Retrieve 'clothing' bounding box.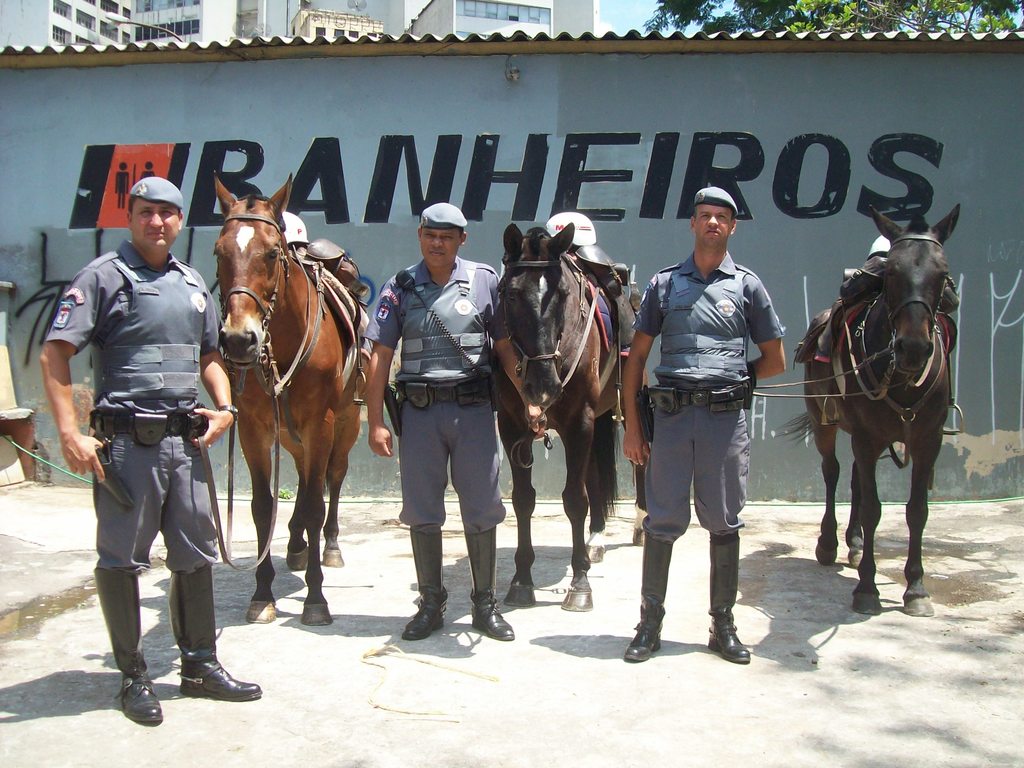
Bounding box: <region>631, 244, 785, 547</region>.
